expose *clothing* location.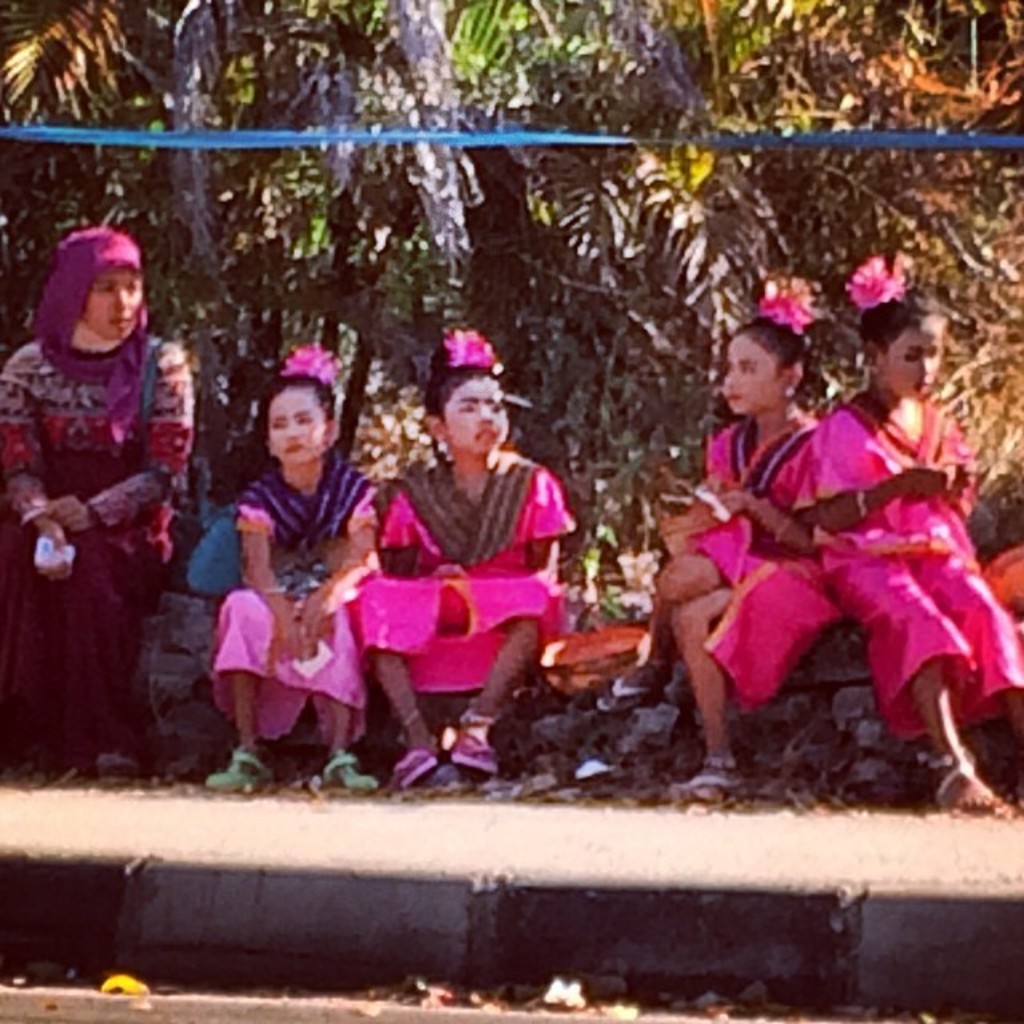
Exposed at <bbox>203, 450, 379, 749</bbox>.
